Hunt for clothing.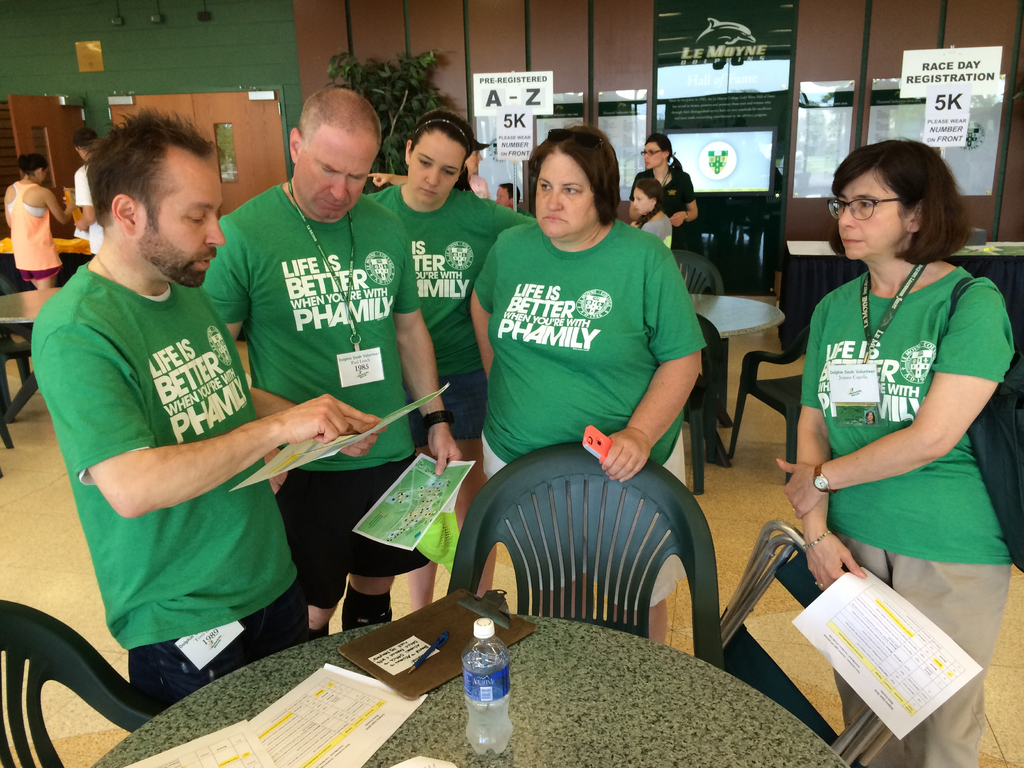
Hunted down at (x1=364, y1=186, x2=540, y2=458).
